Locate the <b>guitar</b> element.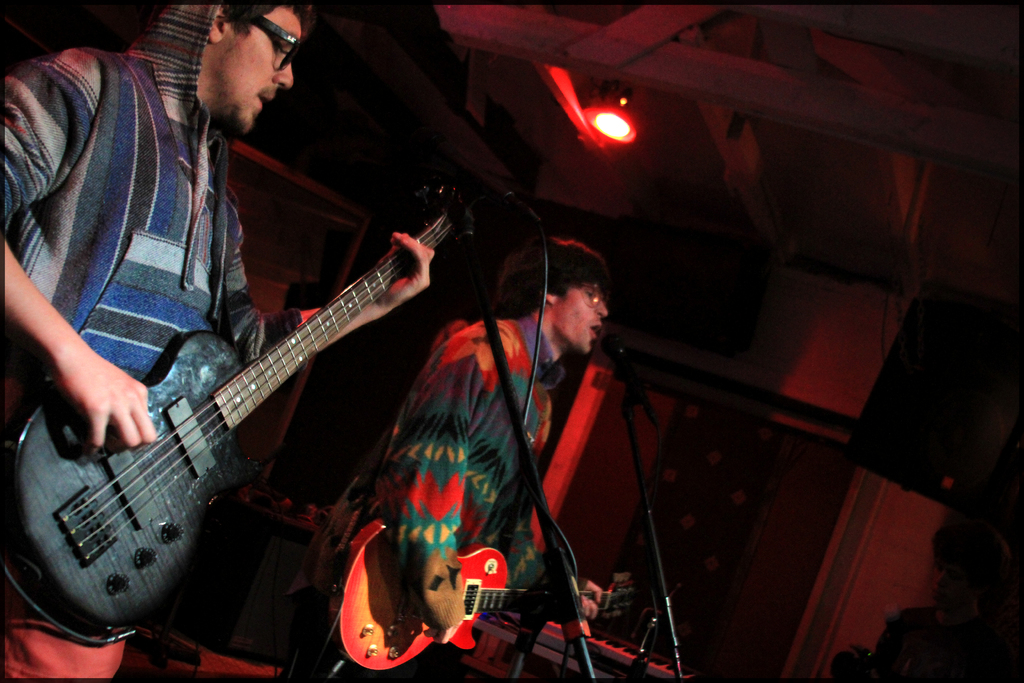
Element bbox: Rect(323, 514, 653, 666).
